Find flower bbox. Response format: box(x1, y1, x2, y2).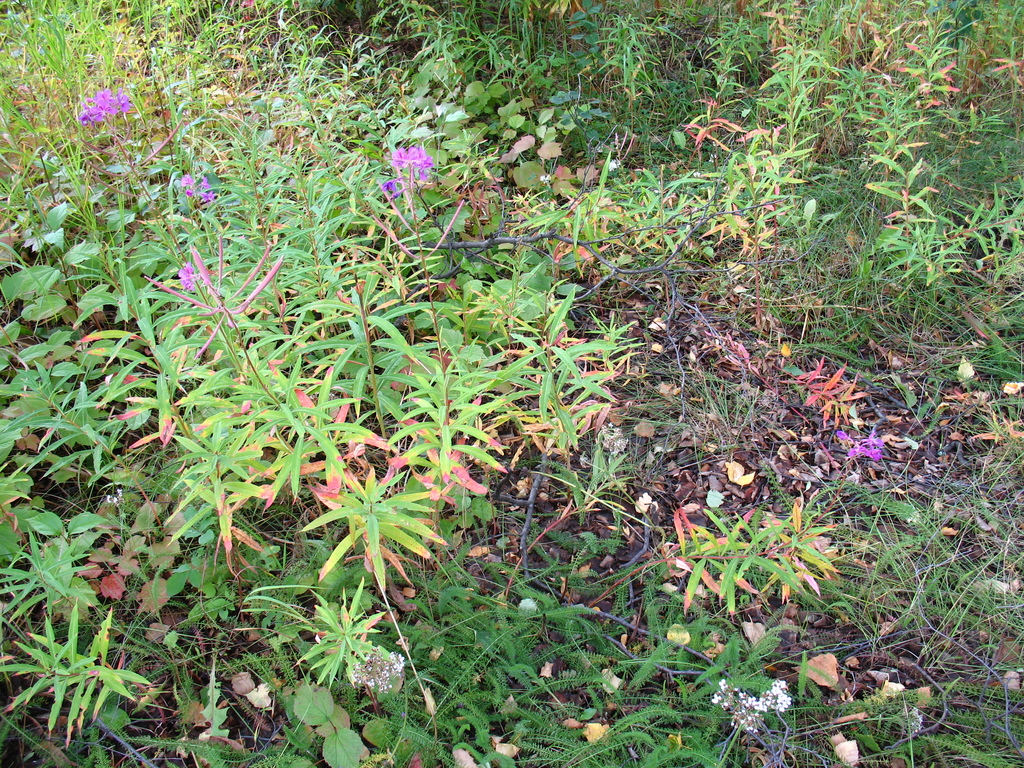
box(705, 673, 785, 729).
